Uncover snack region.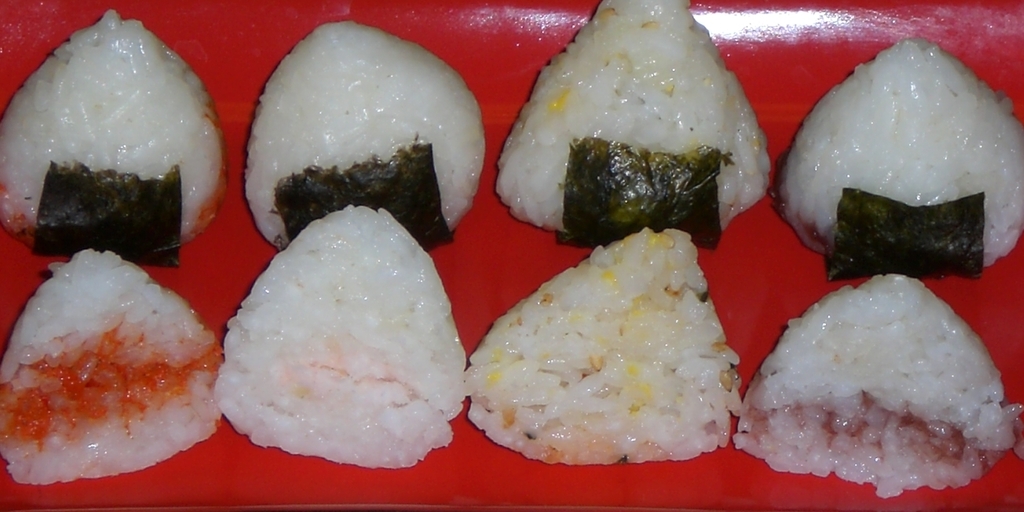
Uncovered: pyautogui.locateOnScreen(775, 37, 1023, 274).
